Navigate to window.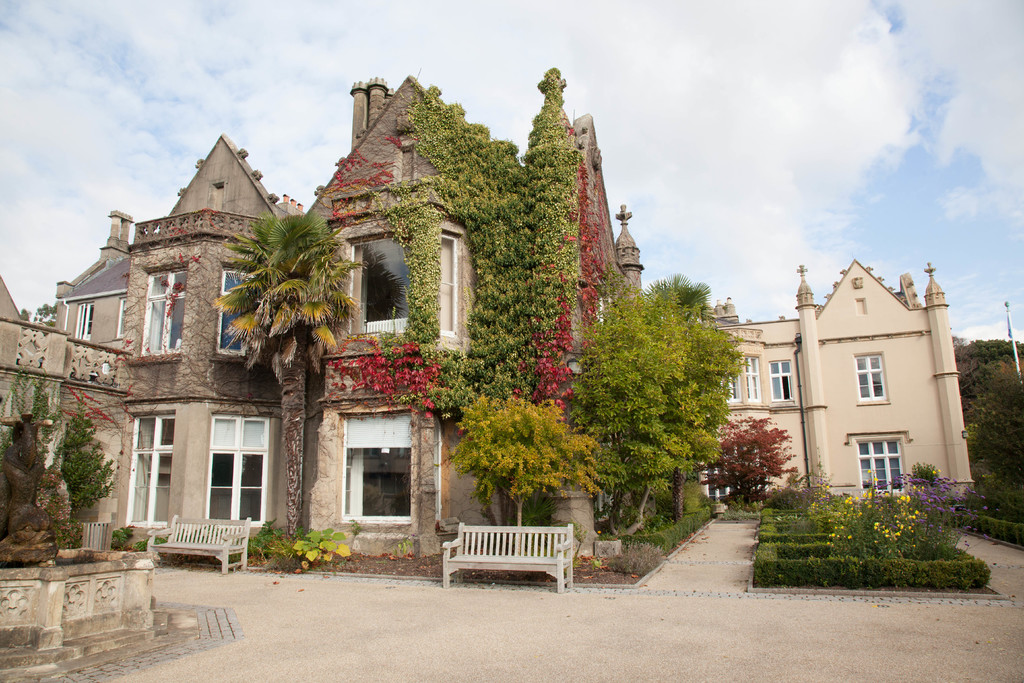
Navigation target: Rect(855, 349, 886, 400).
